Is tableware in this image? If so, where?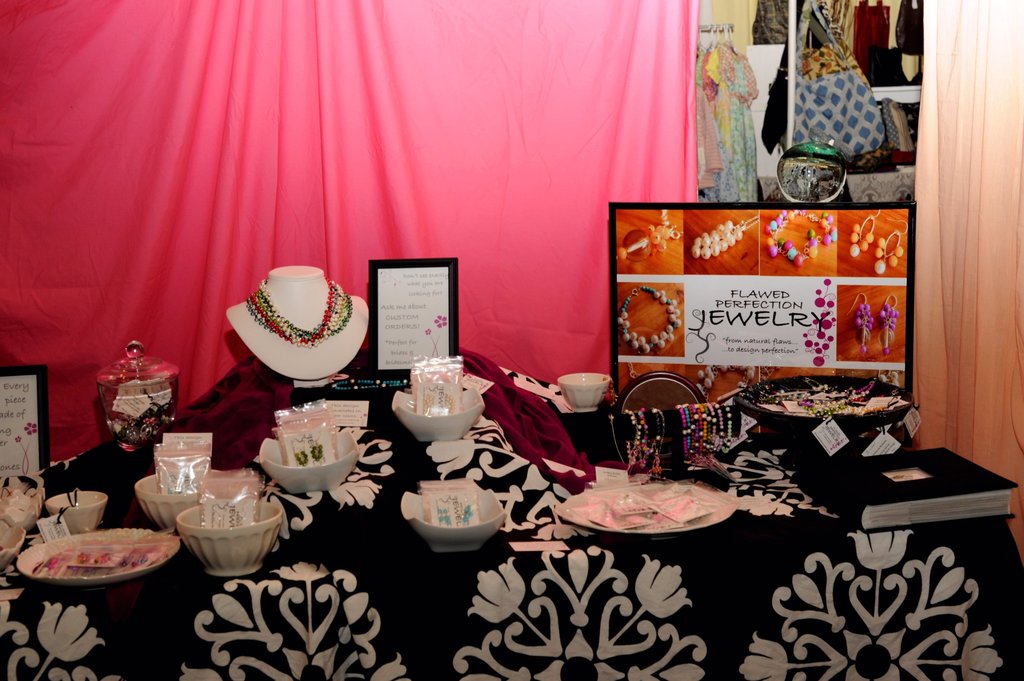
Yes, at 131, 470, 228, 534.
